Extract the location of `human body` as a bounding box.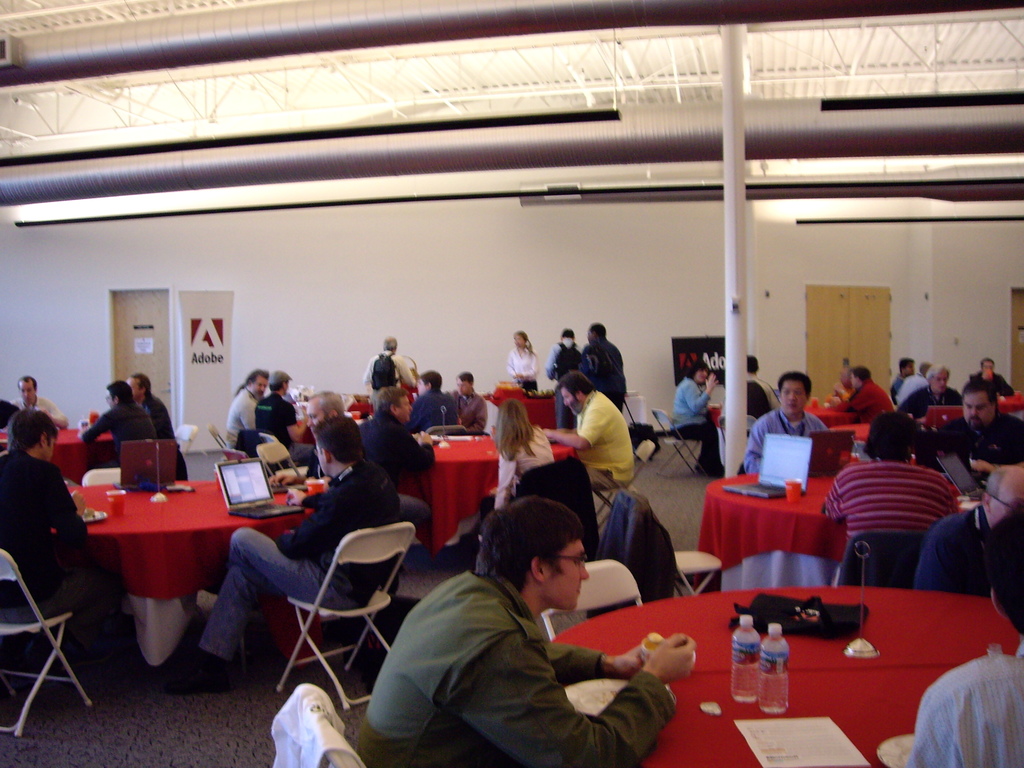
bbox=[358, 352, 419, 394].
